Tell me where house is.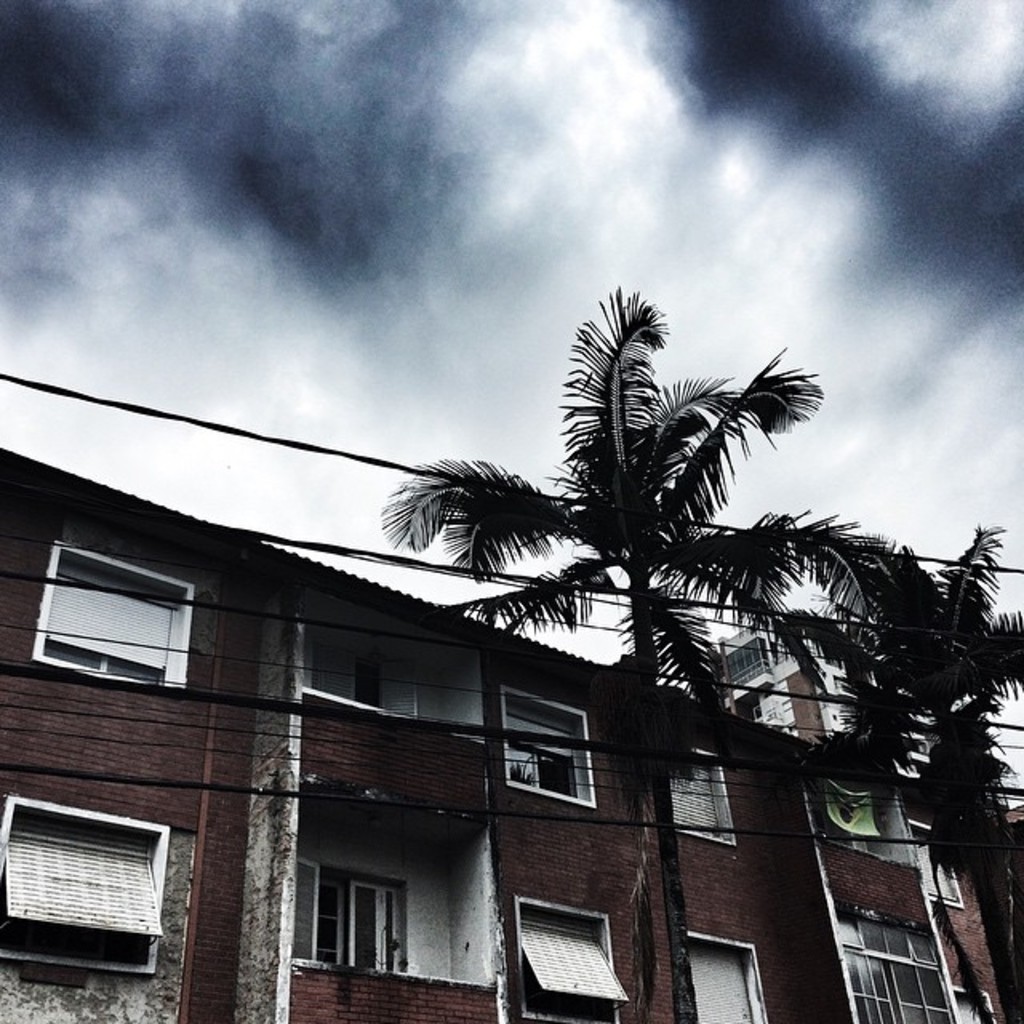
house is at box(109, 488, 941, 944).
